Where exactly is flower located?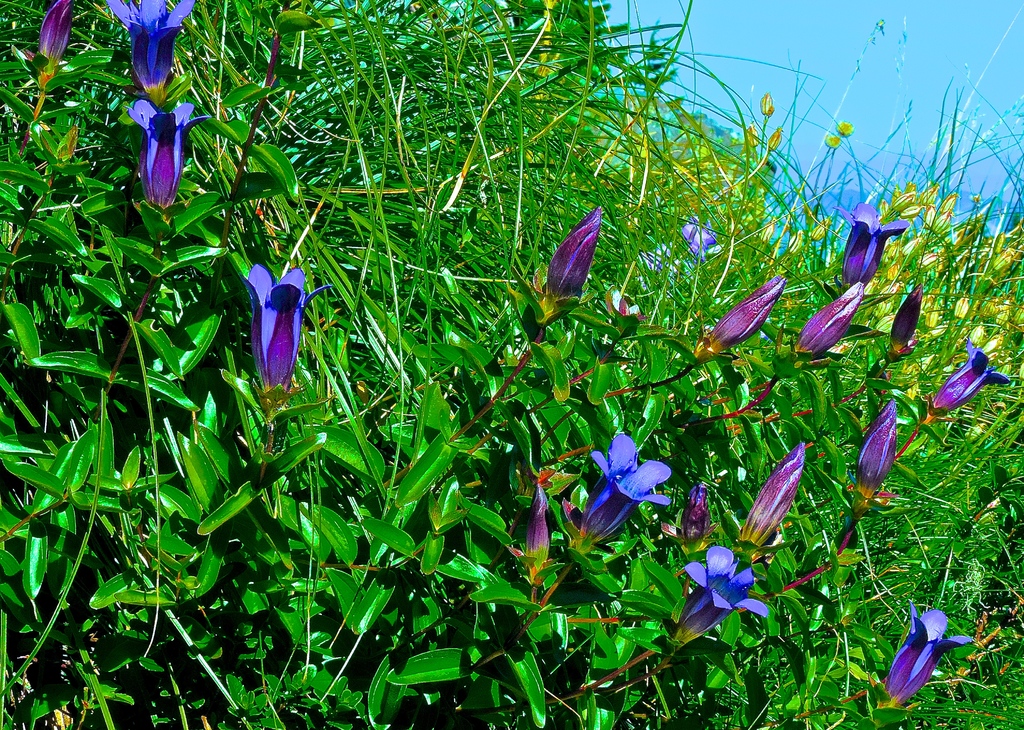
Its bounding box is pyautogui.locateOnScreen(877, 604, 974, 711).
